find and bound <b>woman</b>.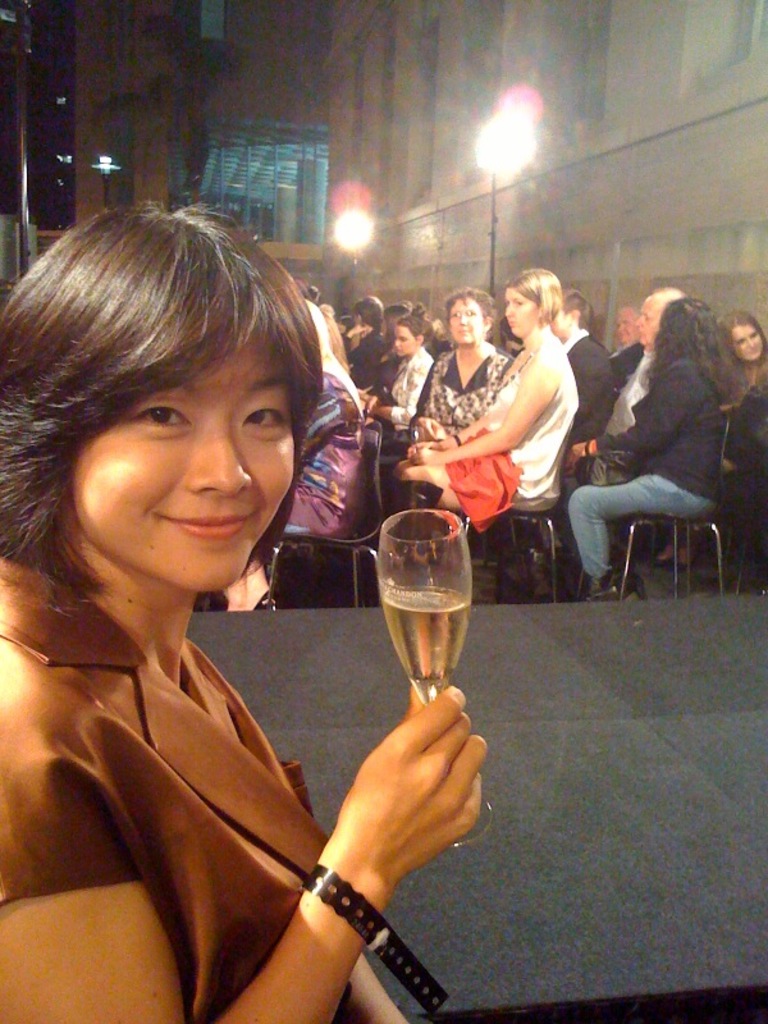
Bound: 652,312,767,566.
